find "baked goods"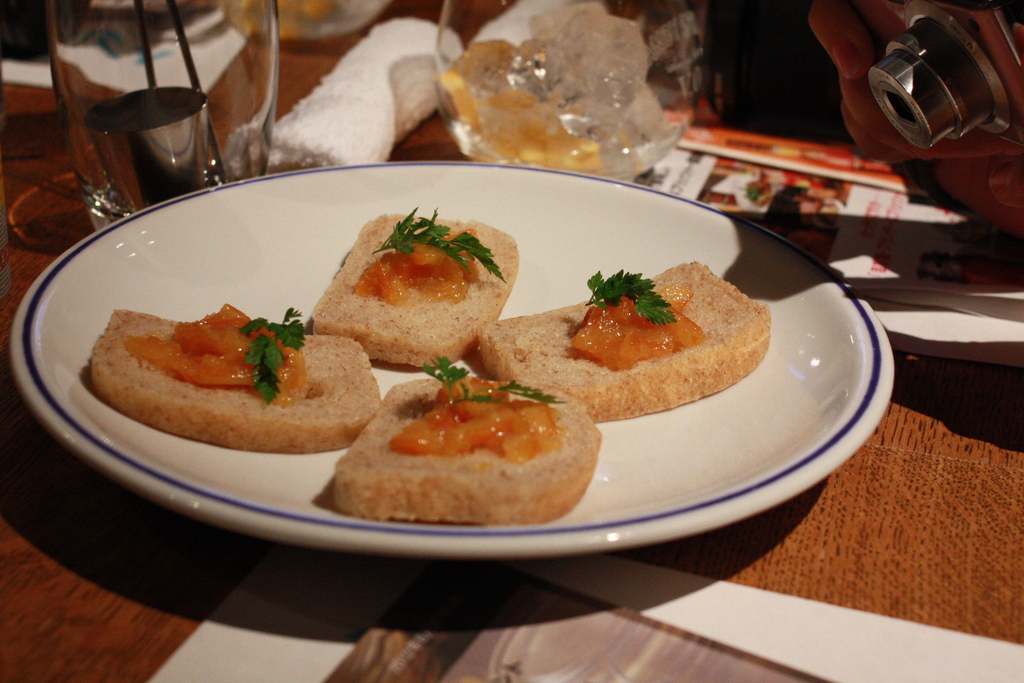
pyautogui.locateOnScreen(305, 207, 522, 367)
